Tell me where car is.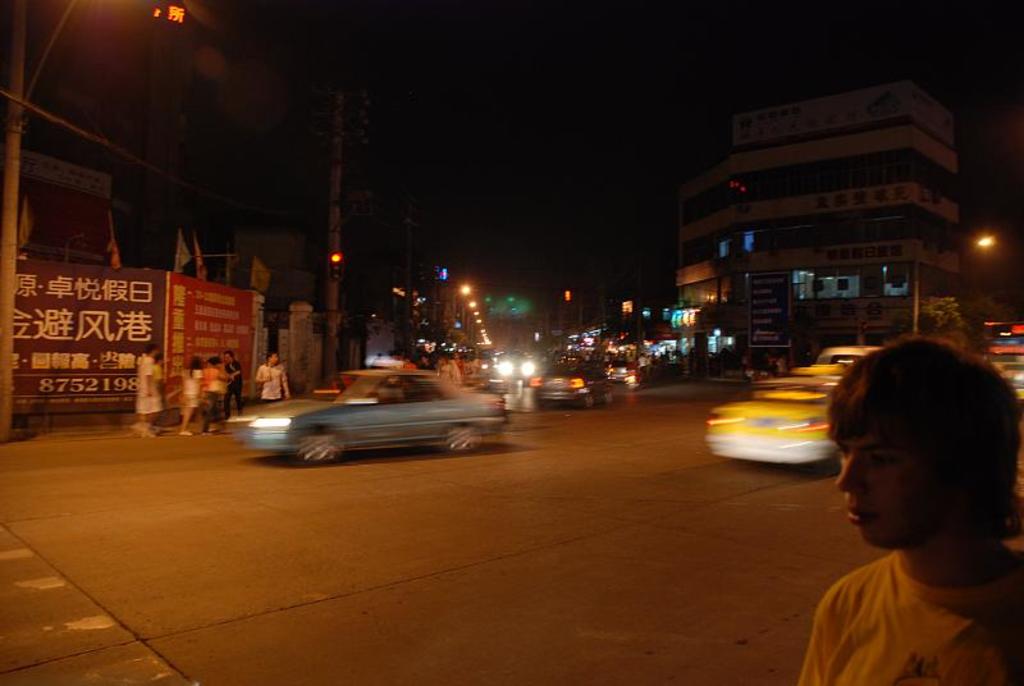
car is at bbox=(707, 363, 850, 476).
